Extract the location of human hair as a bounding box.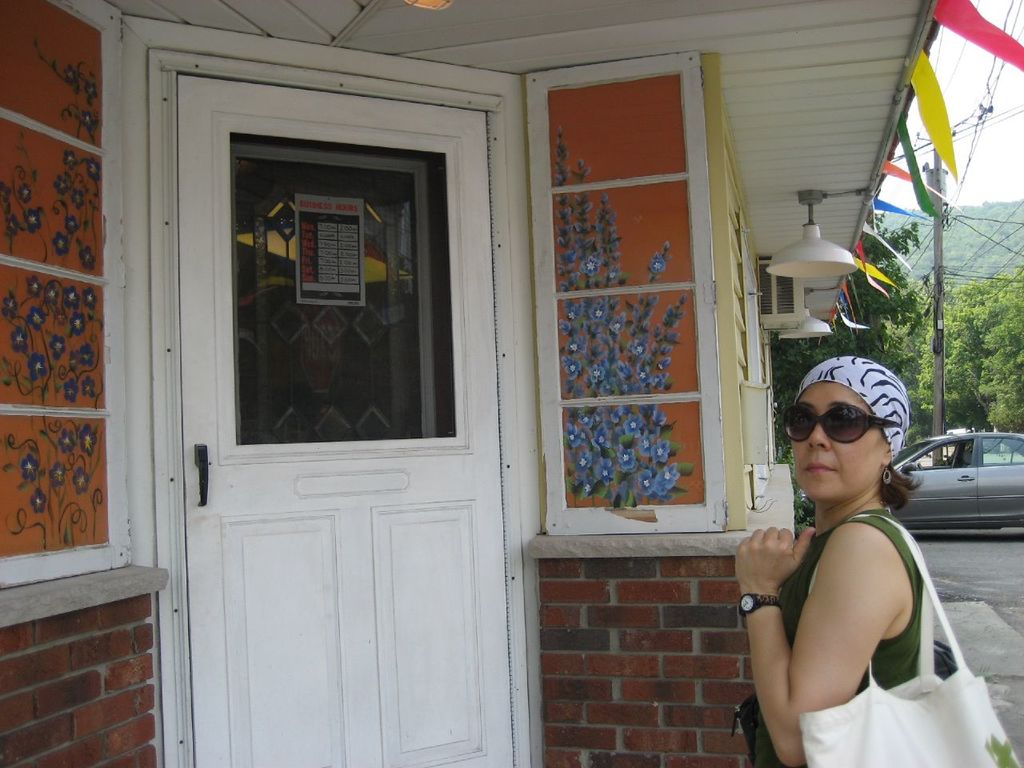
[871, 458, 923, 511].
